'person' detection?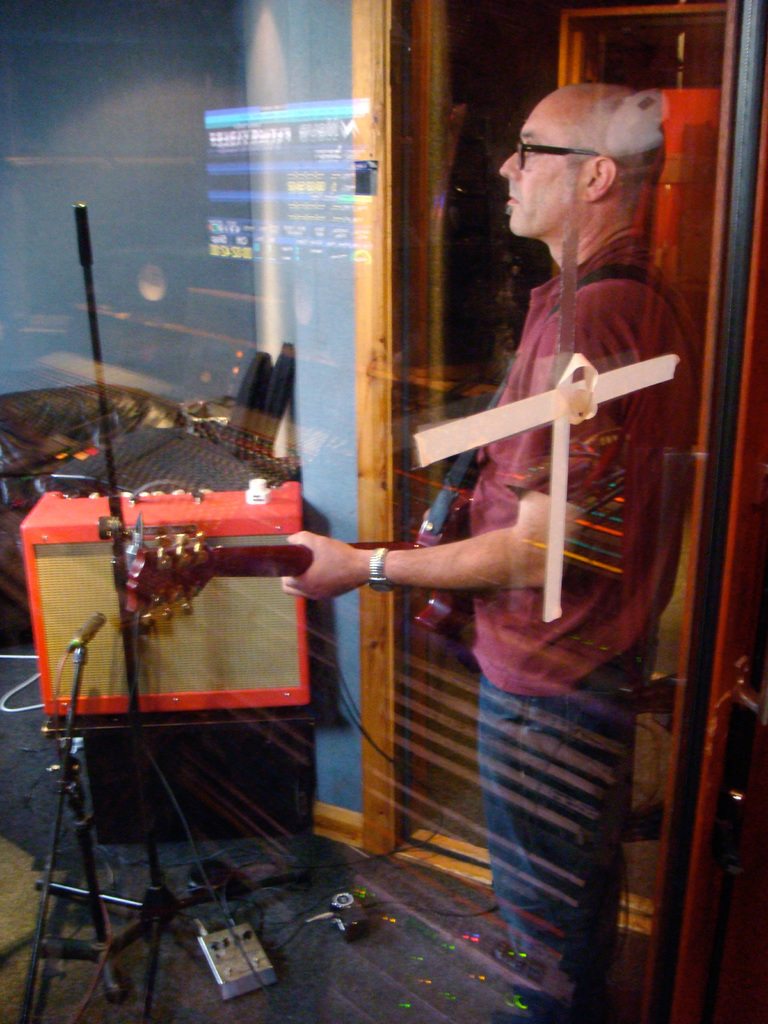
<box>257,70,708,1023</box>
